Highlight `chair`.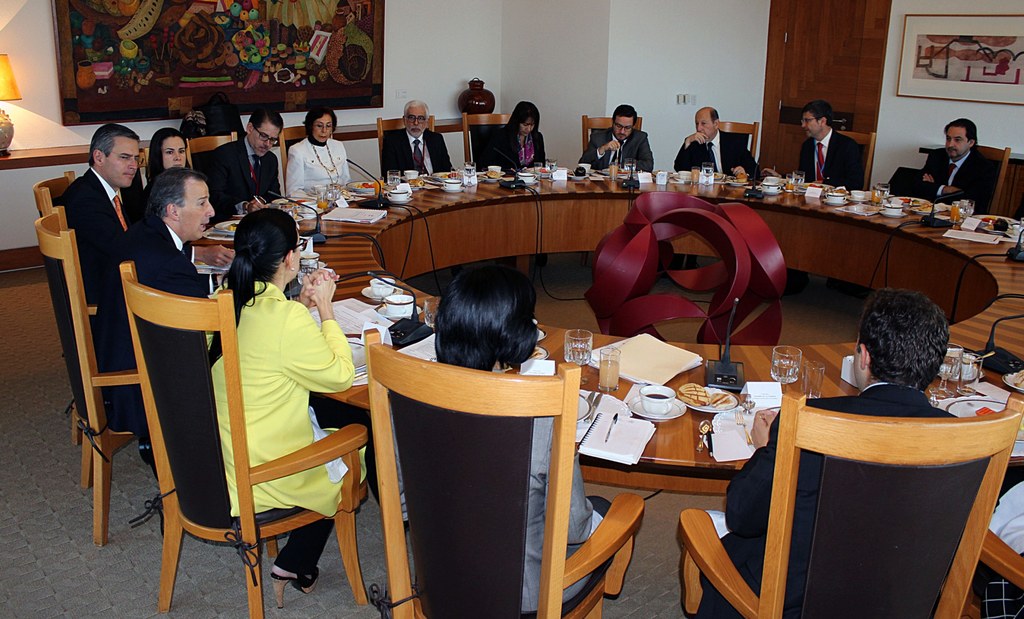
Highlighted region: box(974, 144, 1012, 213).
